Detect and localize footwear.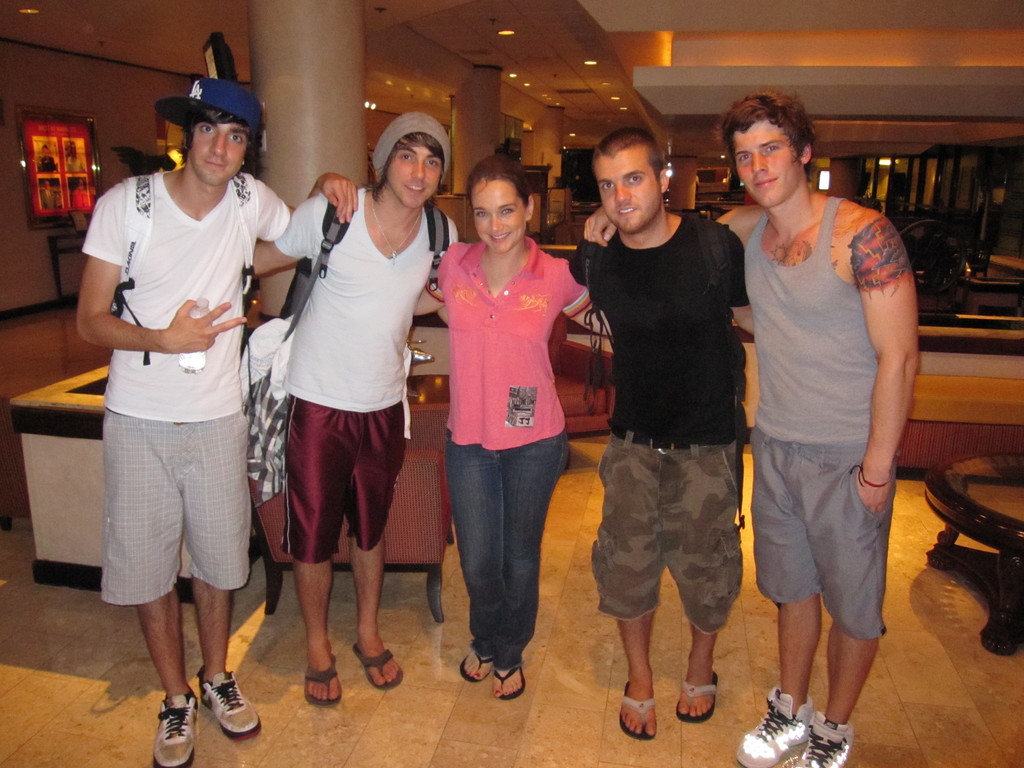
Localized at <bbox>303, 655, 342, 709</bbox>.
